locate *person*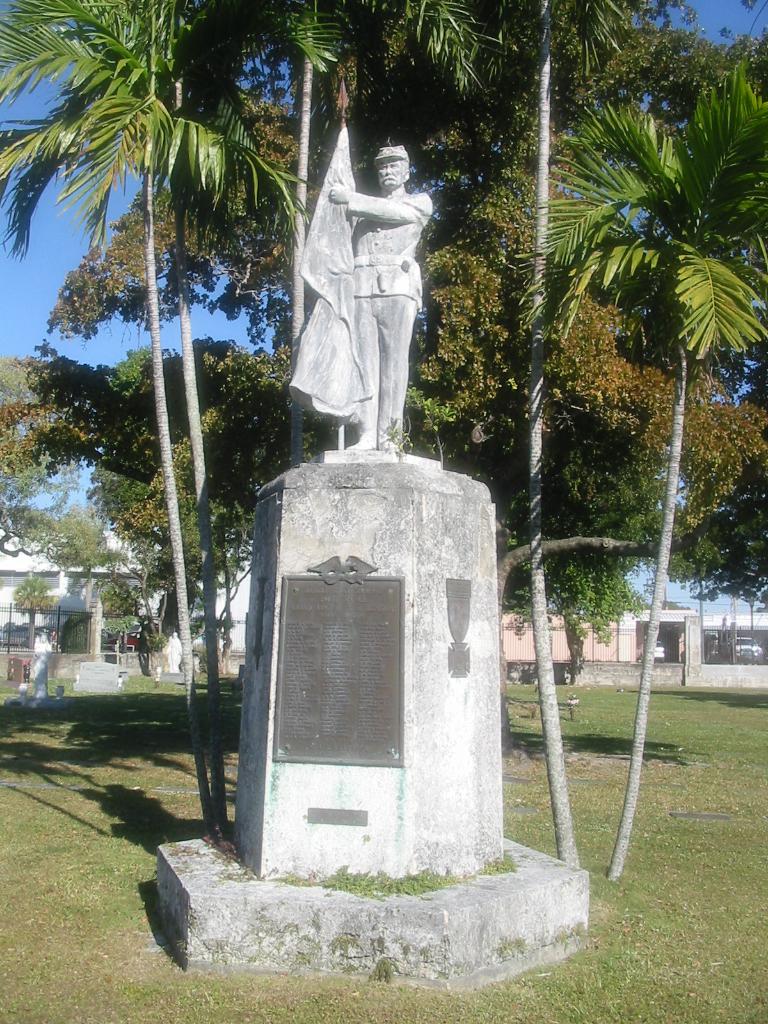
(left=167, top=633, right=183, bottom=673)
